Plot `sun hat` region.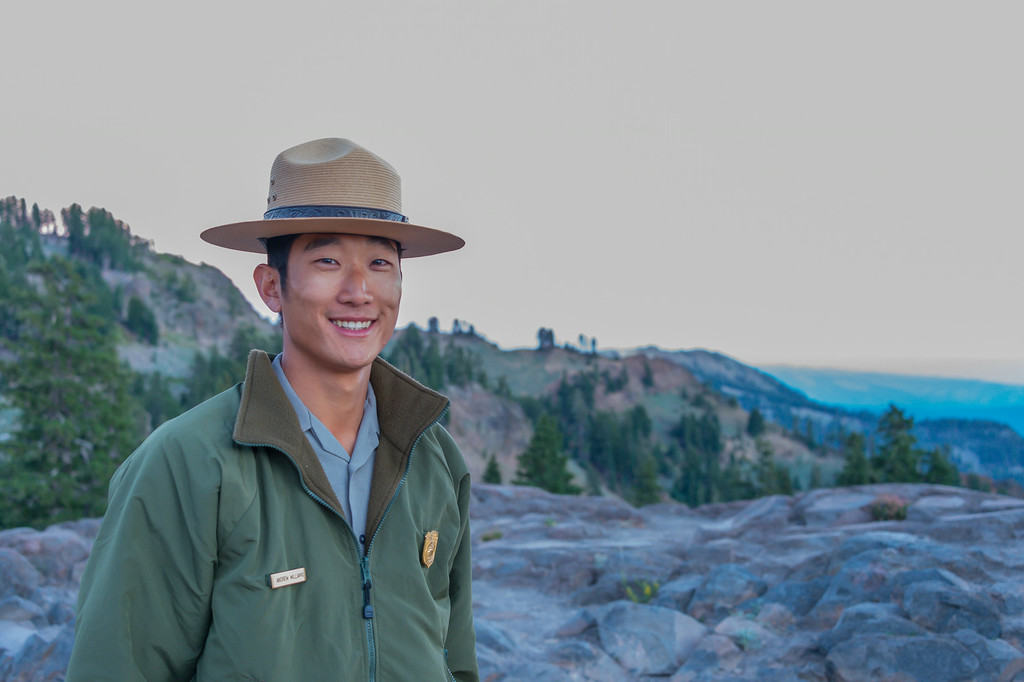
Plotted at 193 136 468 263.
